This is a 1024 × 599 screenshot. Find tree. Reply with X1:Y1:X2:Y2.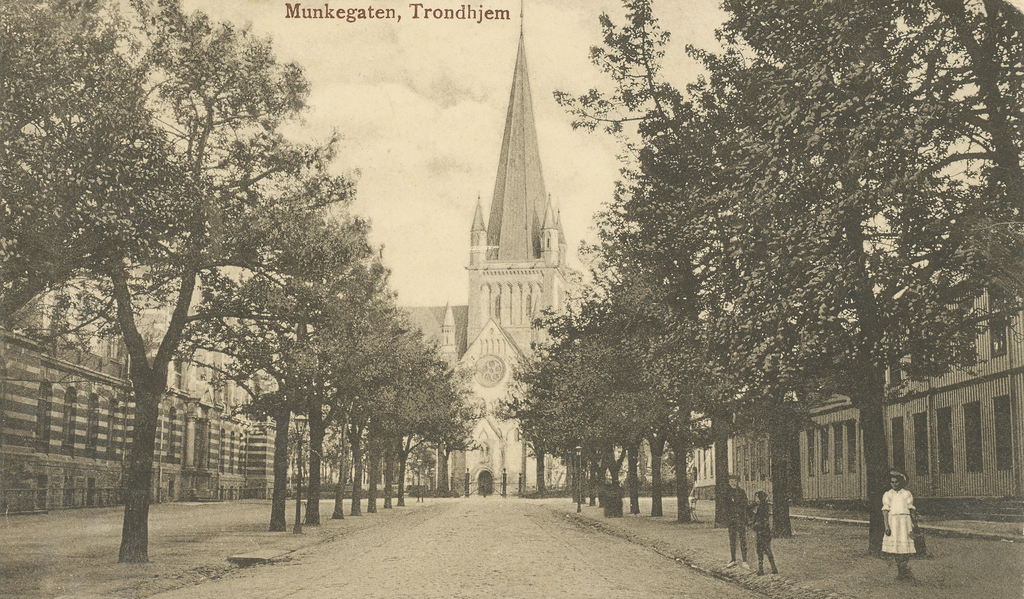
632:40:883:533.
